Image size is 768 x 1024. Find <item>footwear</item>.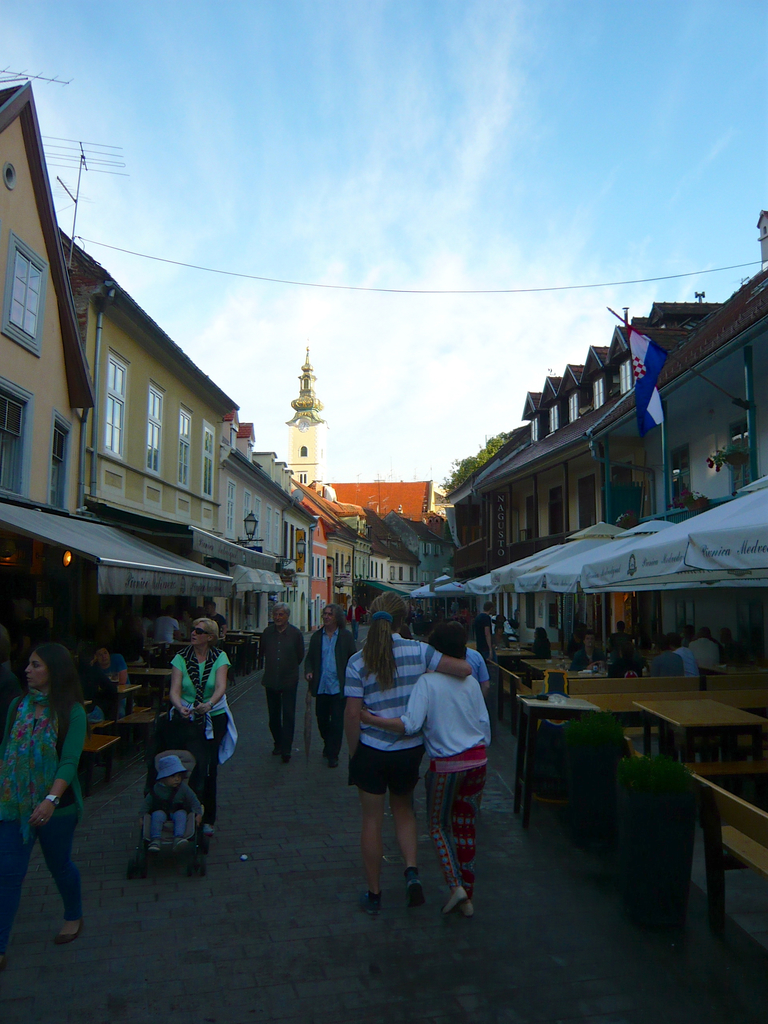
crop(269, 753, 281, 757).
